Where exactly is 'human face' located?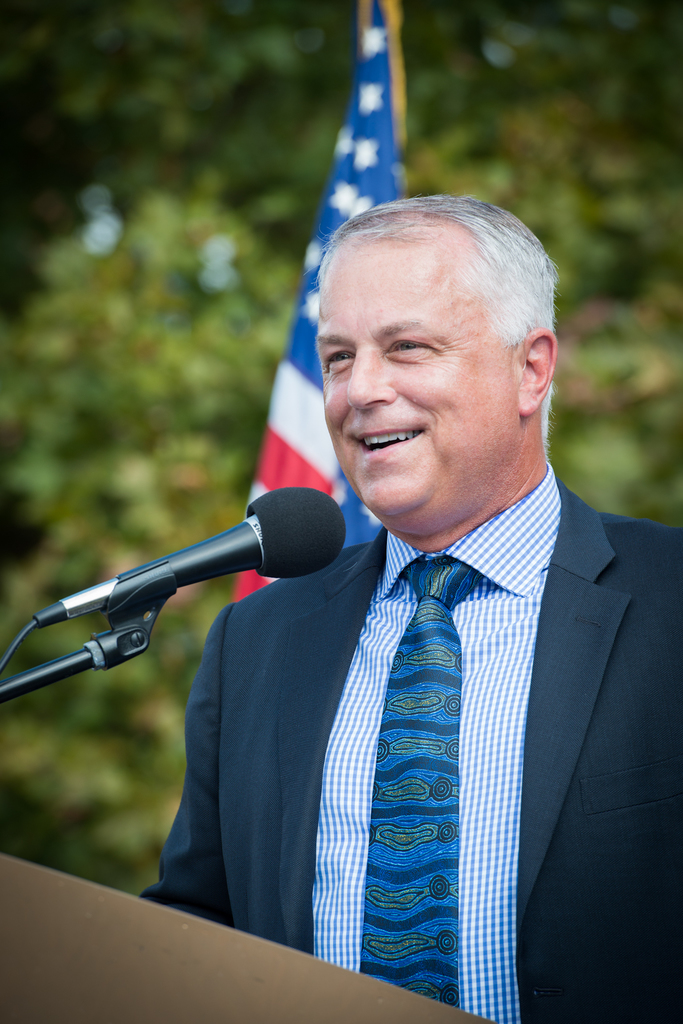
Its bounding box is <box>316,234,507,515</box>.
